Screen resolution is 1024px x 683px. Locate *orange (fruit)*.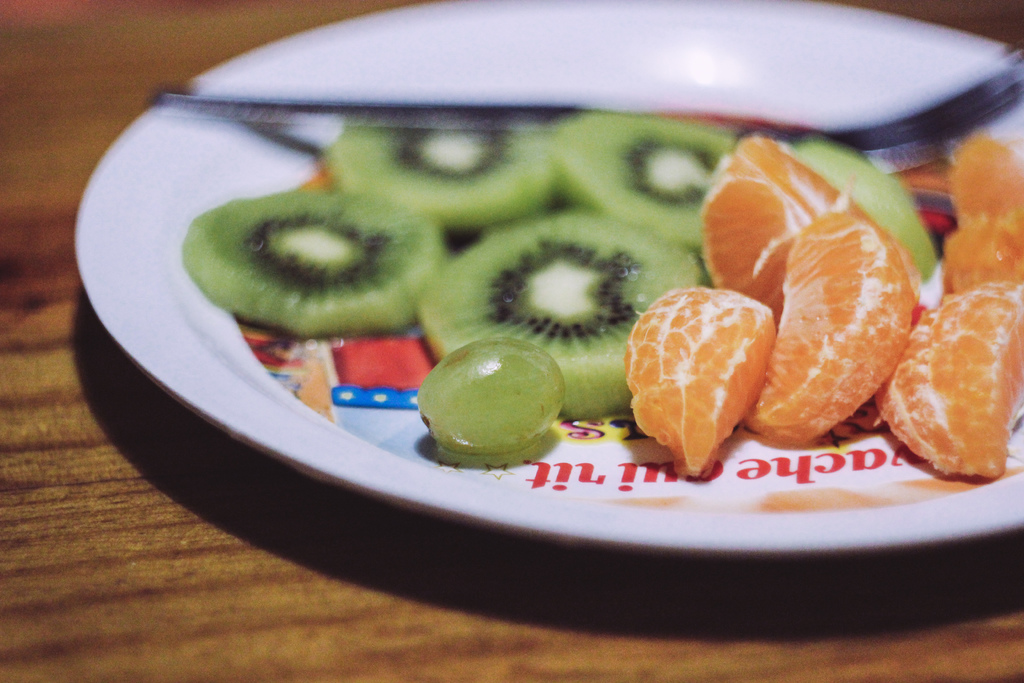
left=948, top=131, right=1023, bottom=284.
